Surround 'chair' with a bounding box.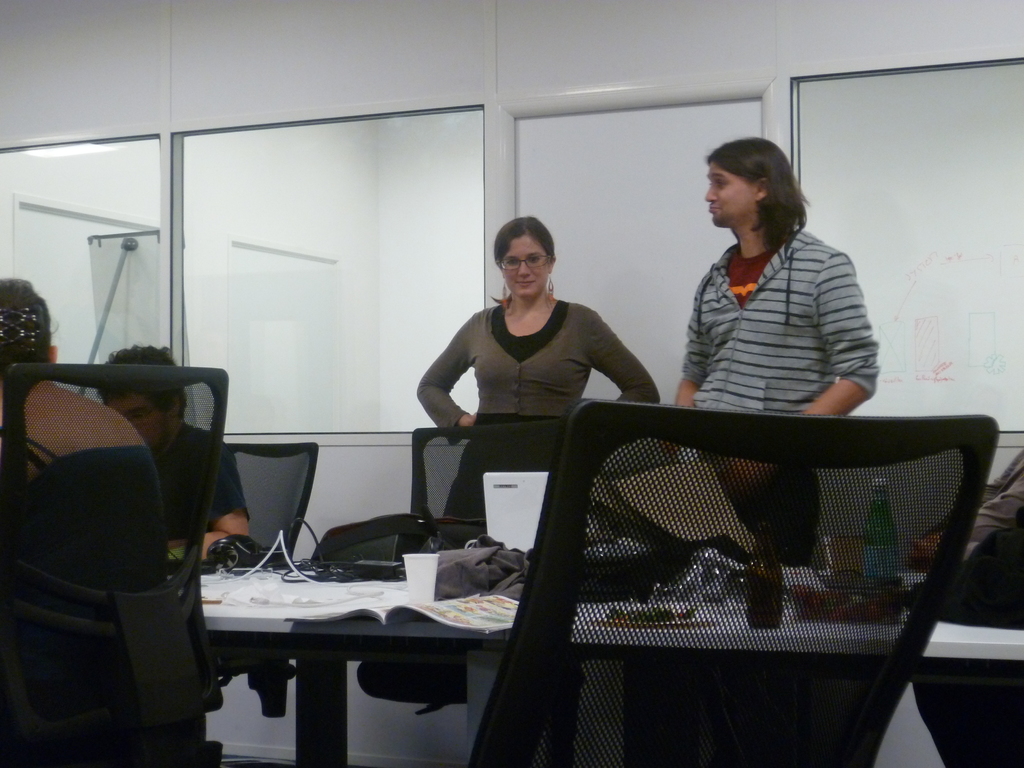
[914, 511, 1023, 767].
